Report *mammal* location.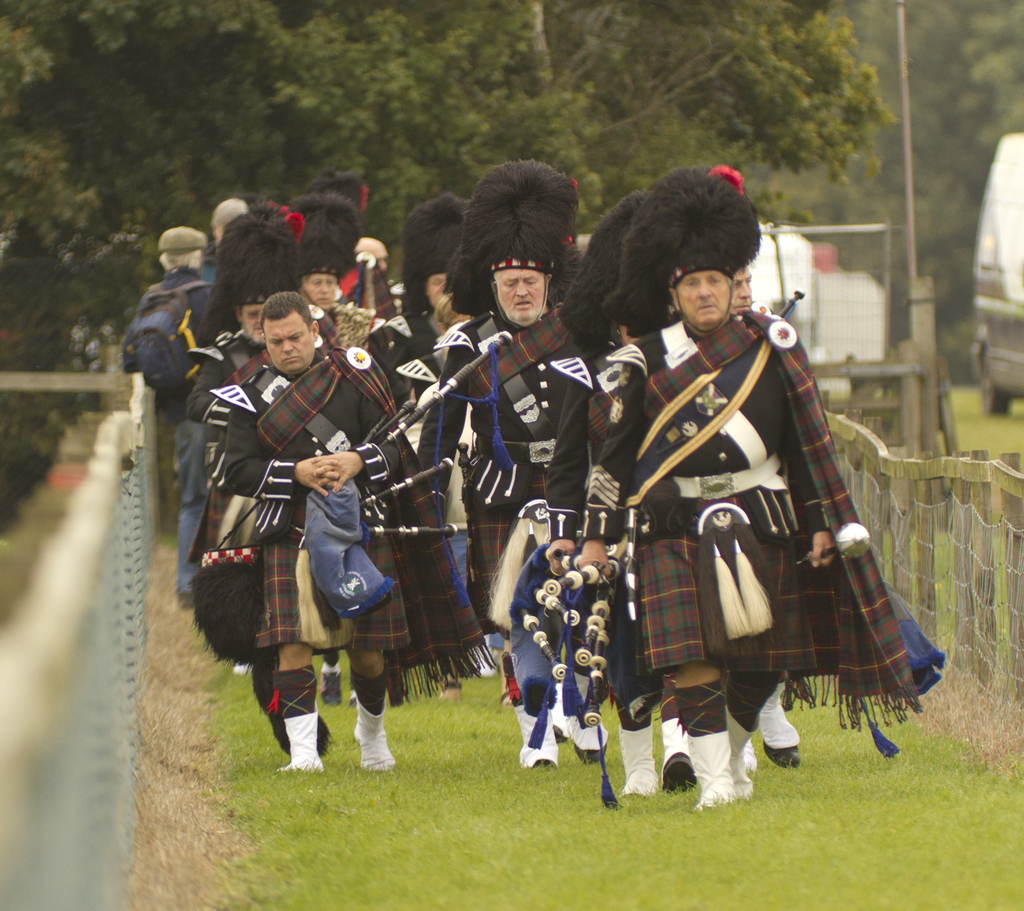
Report: l=184, t=284, r=445, b=764.
